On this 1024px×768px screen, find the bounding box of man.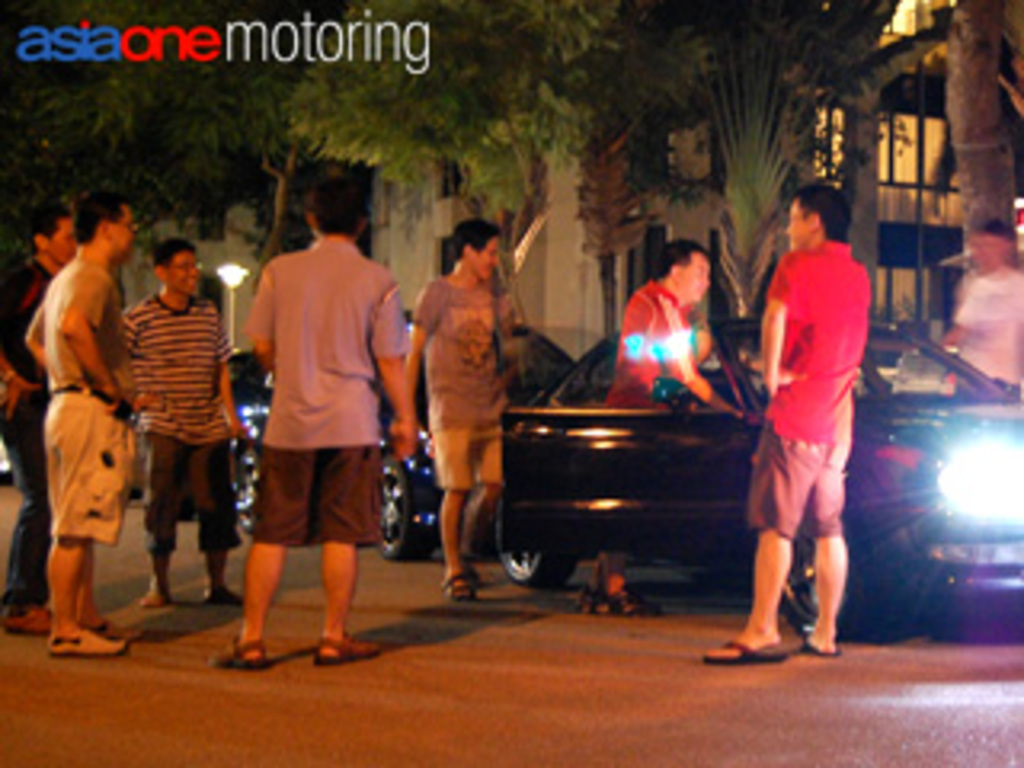
Bounding box: box=[560, 227, 739, 637].
